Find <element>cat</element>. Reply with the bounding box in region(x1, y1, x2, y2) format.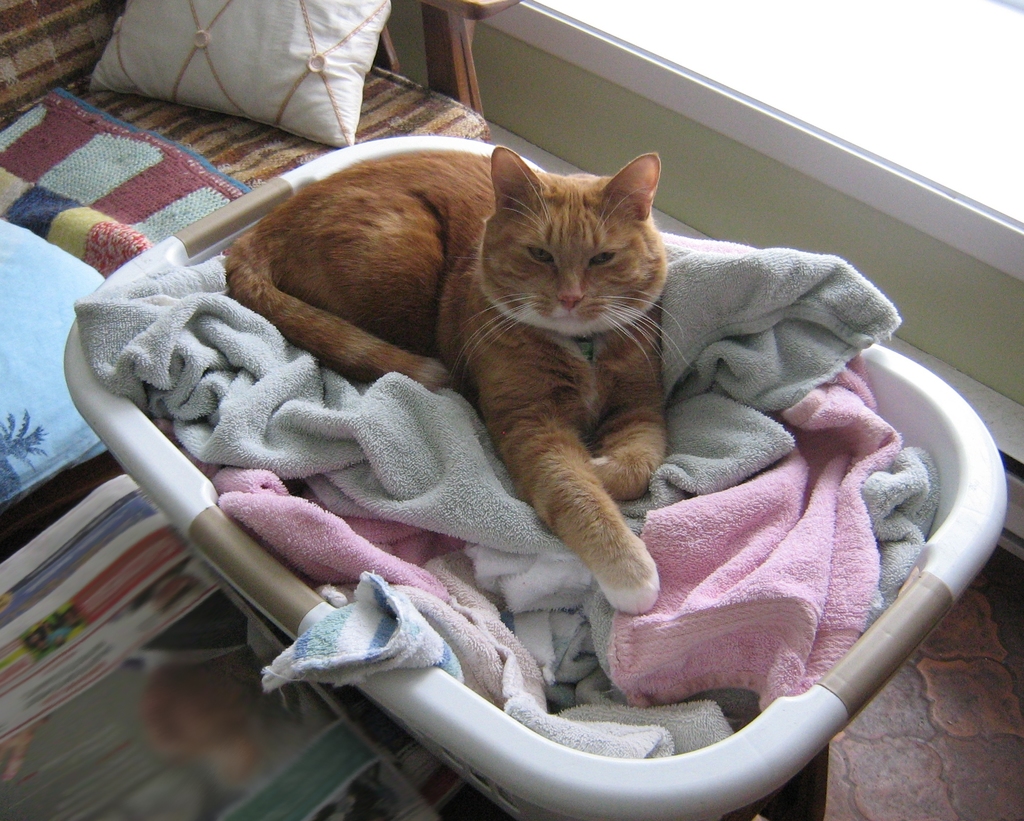
region(221, 138, 687, 617).
